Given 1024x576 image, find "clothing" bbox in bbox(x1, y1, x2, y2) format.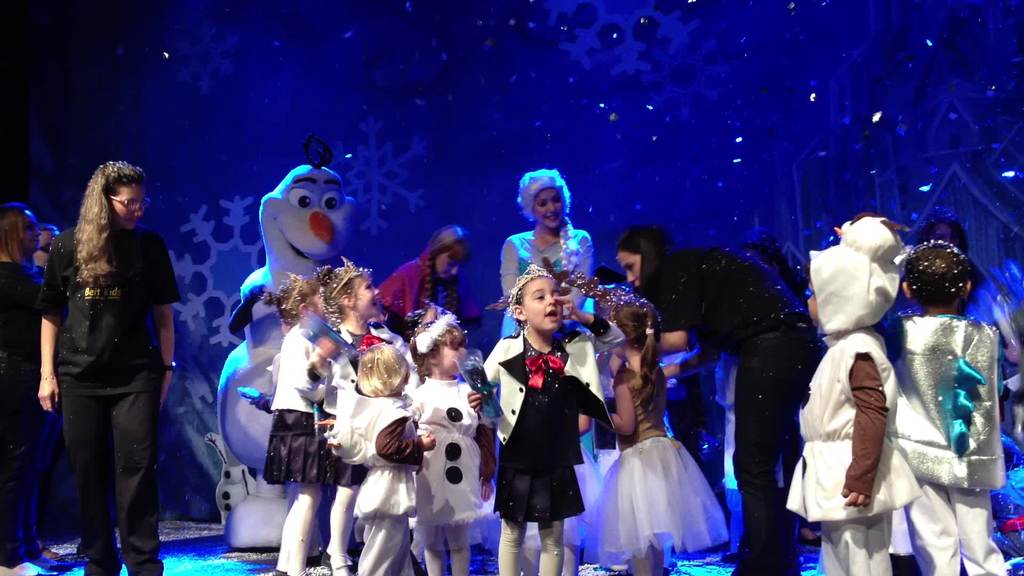
bbox(268, 408, 339, 482).
